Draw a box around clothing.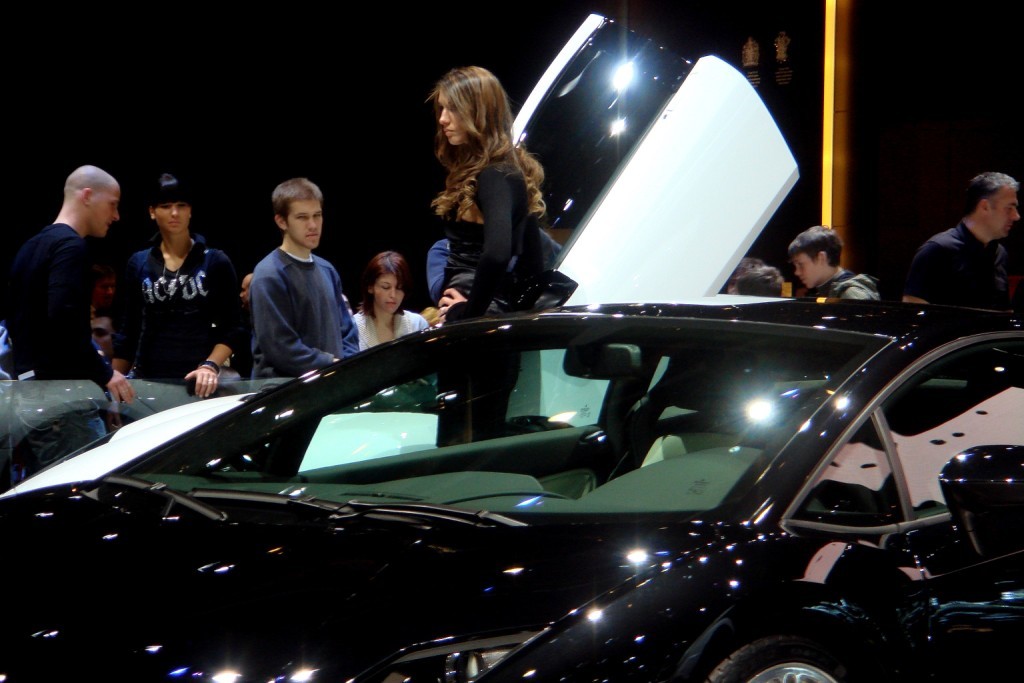
427,233,559,300.
